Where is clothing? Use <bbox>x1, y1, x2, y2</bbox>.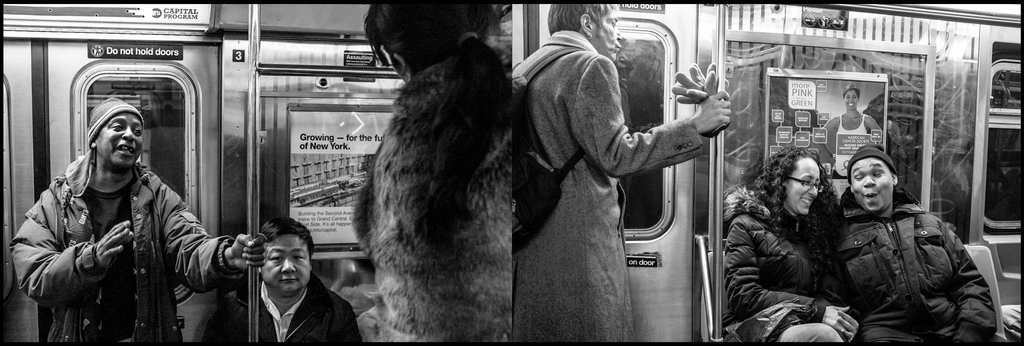
<bbox>2, 160, 241, 345</bbox>.
